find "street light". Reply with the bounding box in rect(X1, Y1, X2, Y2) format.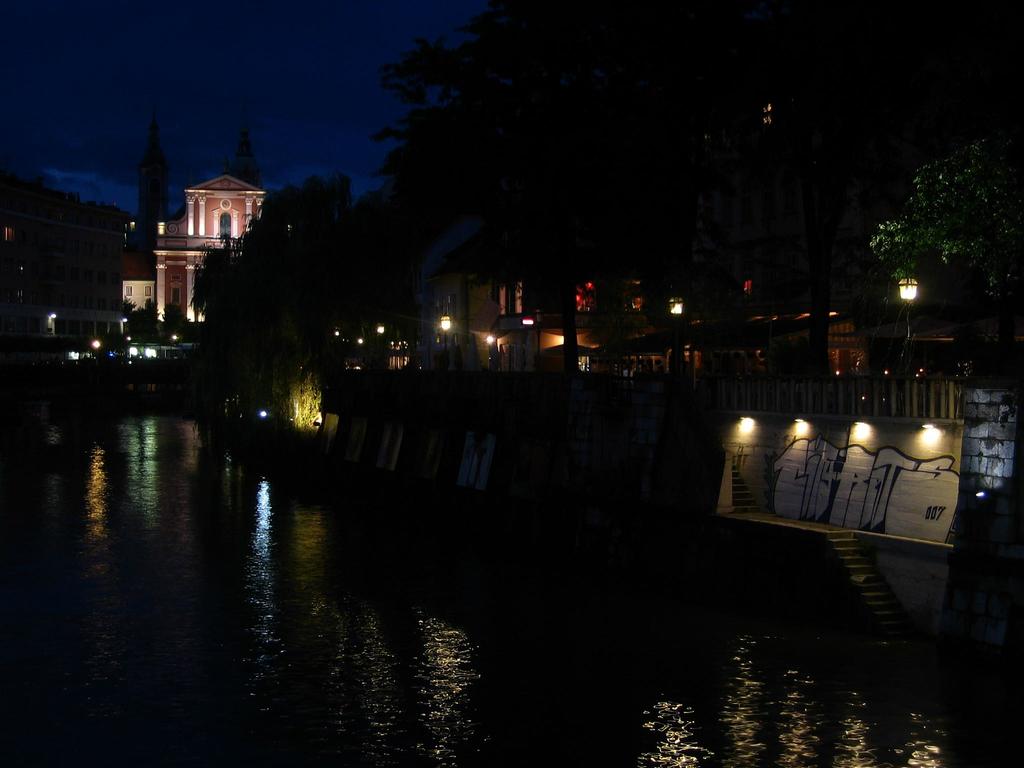
rect(330, 322, 335, 363).
